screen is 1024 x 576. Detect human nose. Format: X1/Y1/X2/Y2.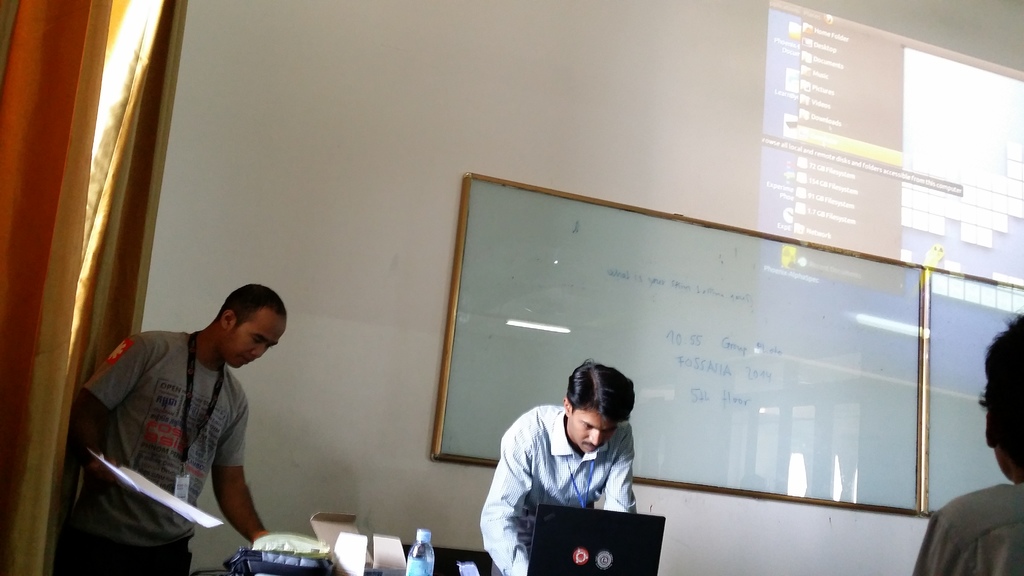
586/431/600/445.
